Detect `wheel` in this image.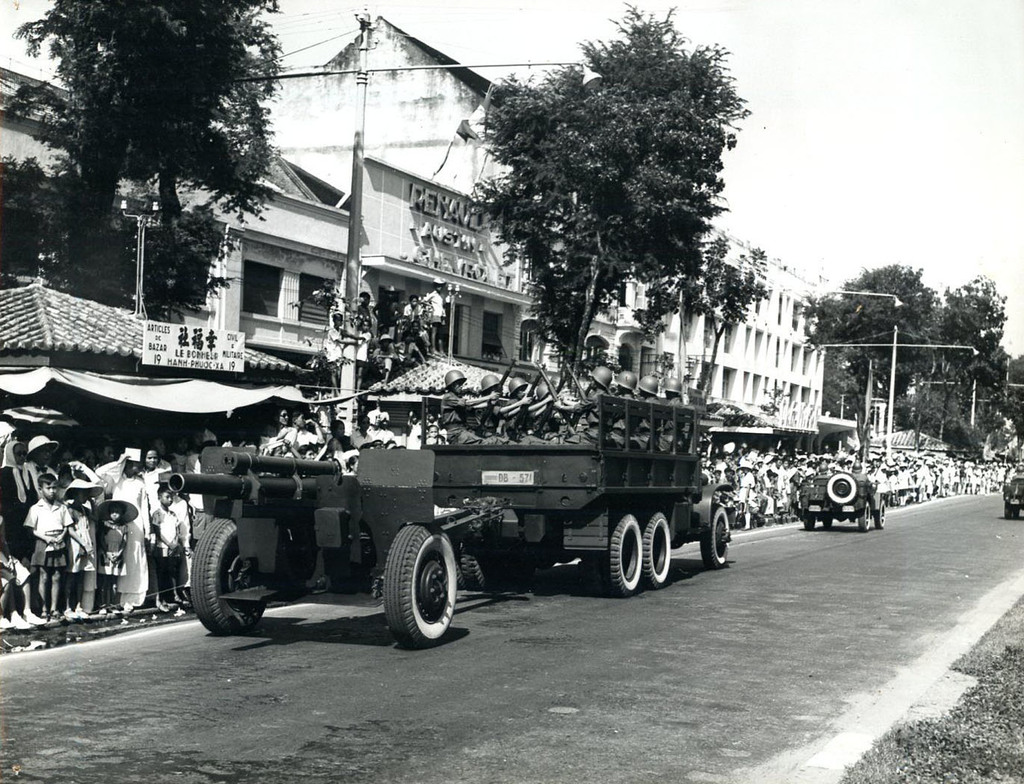
Detection: x1=861, y1=500, x2=875, y2=530.
